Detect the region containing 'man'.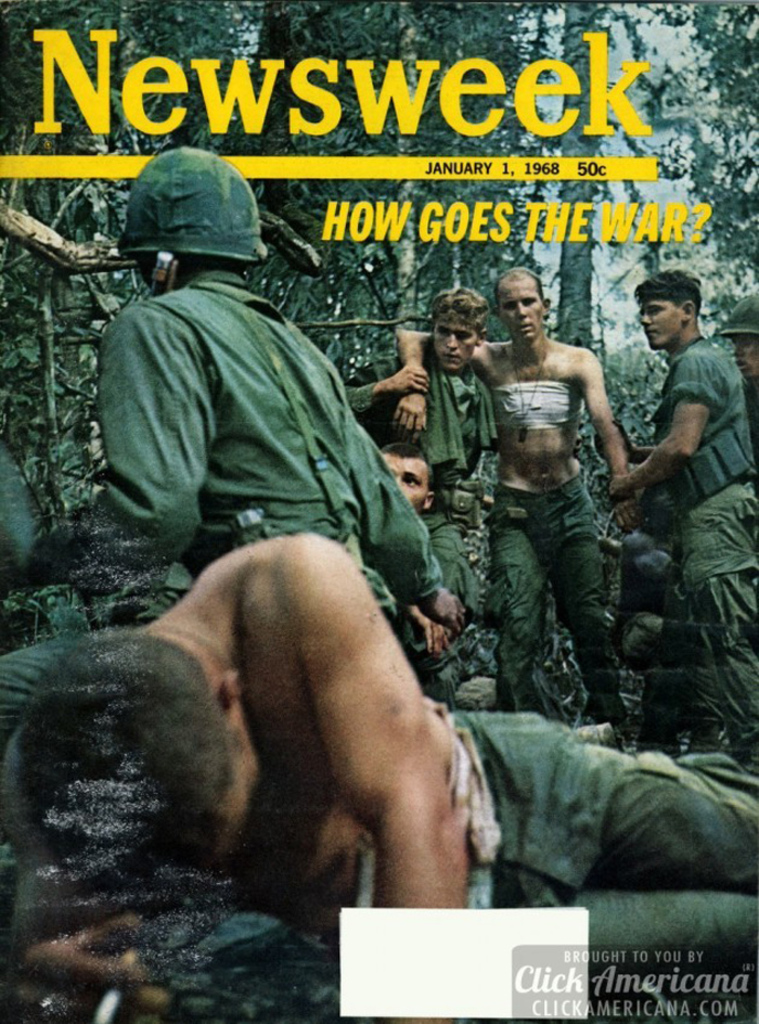
Rect(376, 440, 469, 709).
